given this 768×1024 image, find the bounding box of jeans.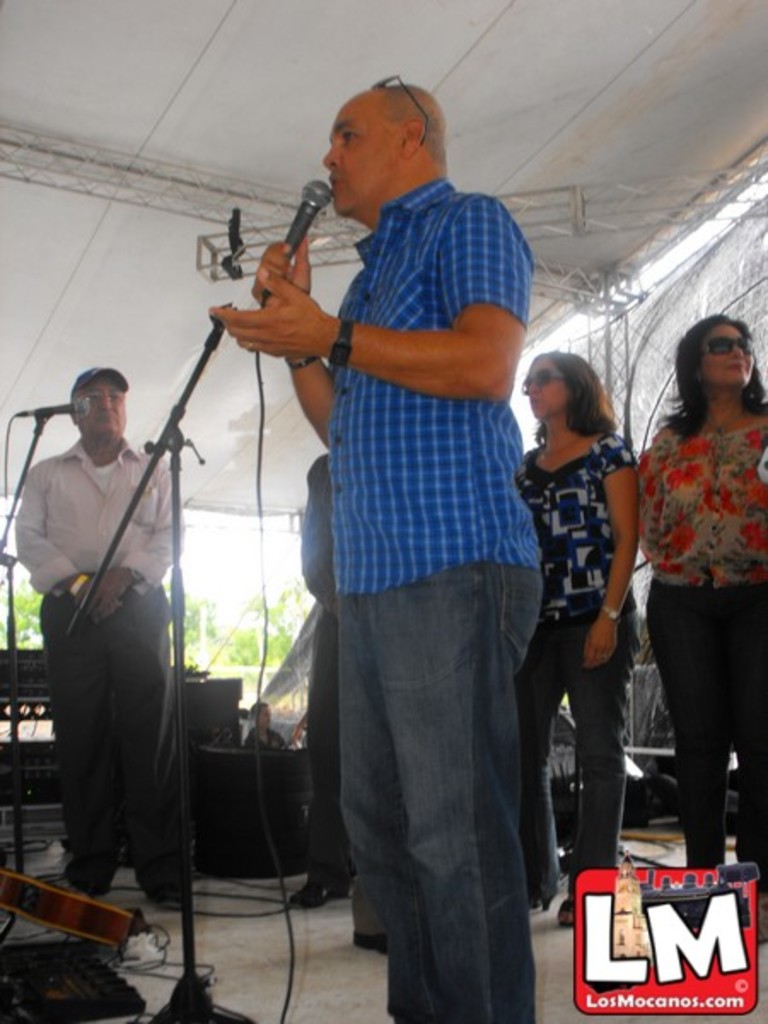
[x1=317, y1=515, x2=561, y2=1021].
